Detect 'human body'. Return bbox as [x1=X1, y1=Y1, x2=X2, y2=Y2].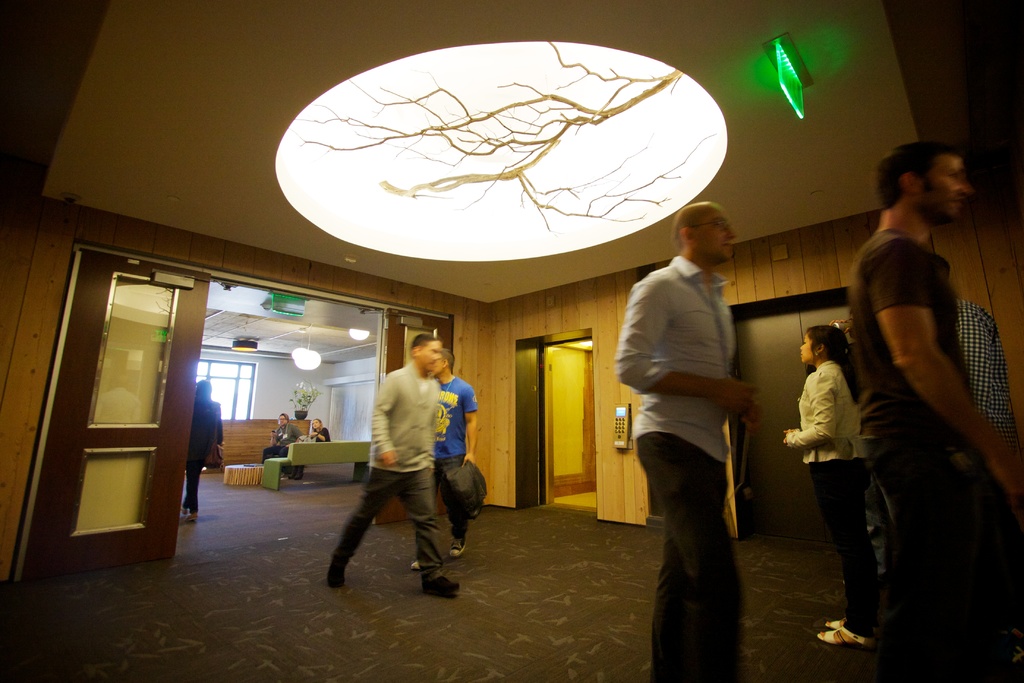
[x1=186, y1=396, x2=223, y2=522].
